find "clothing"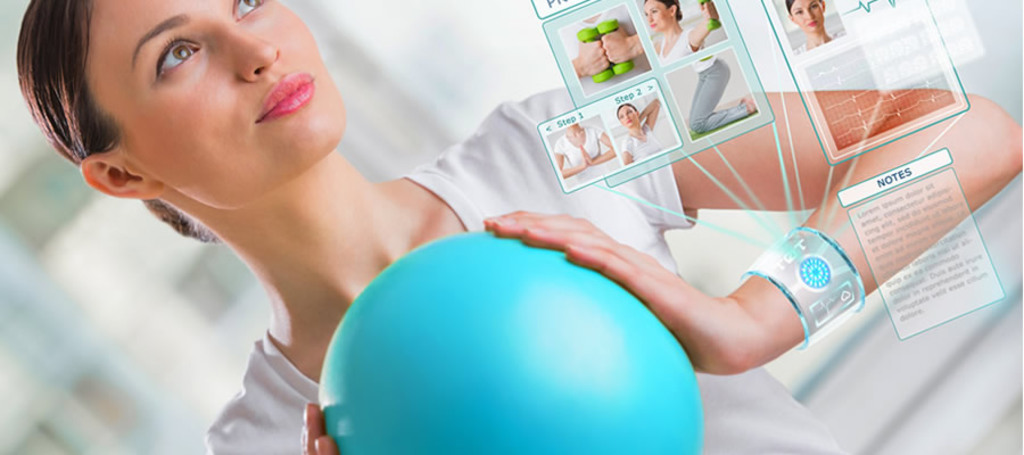
<box>551,122,611,181</box>
